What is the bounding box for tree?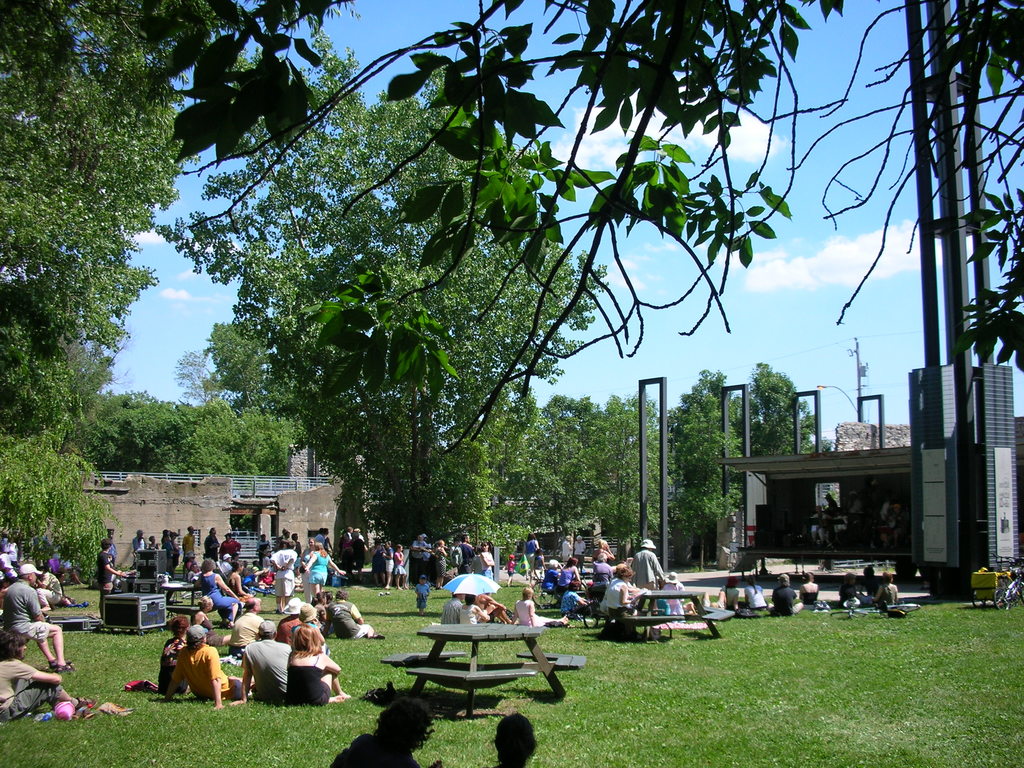
crop(460, 399, 559, 544).
